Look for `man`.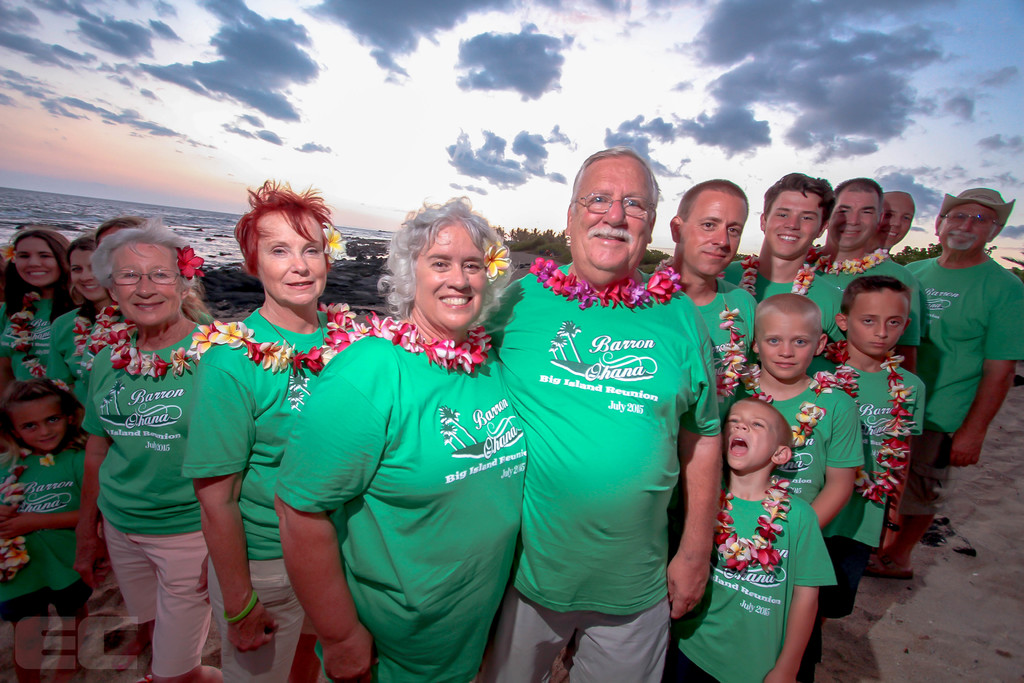
Found: l=917, t=178, r=1020, b=513.
